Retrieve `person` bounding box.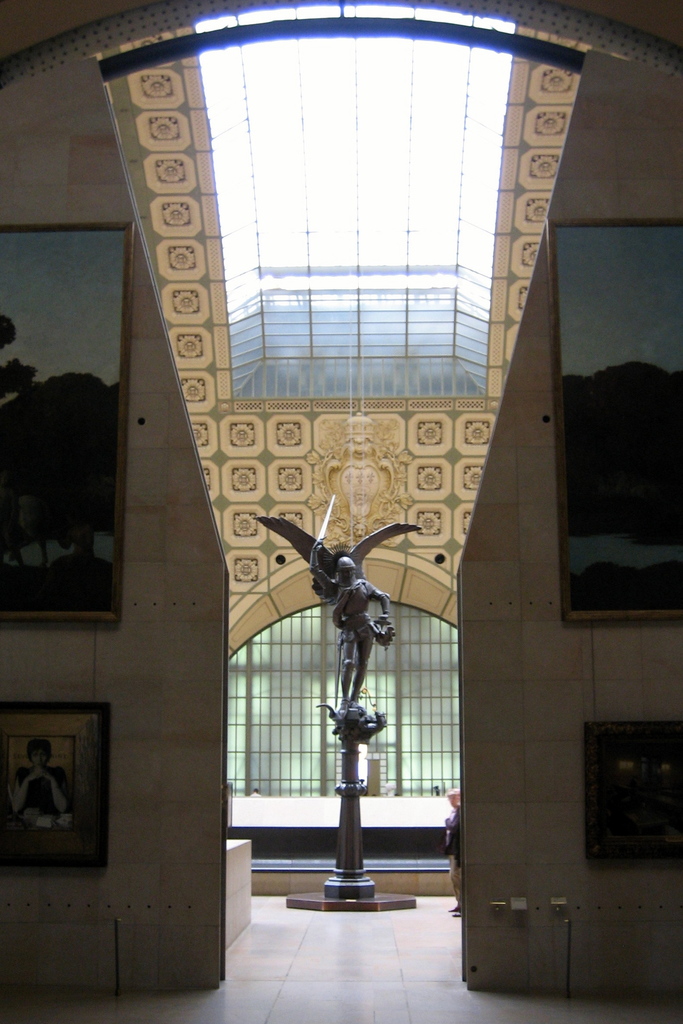
Bounding box: rect(309, 534, 389, 716).
